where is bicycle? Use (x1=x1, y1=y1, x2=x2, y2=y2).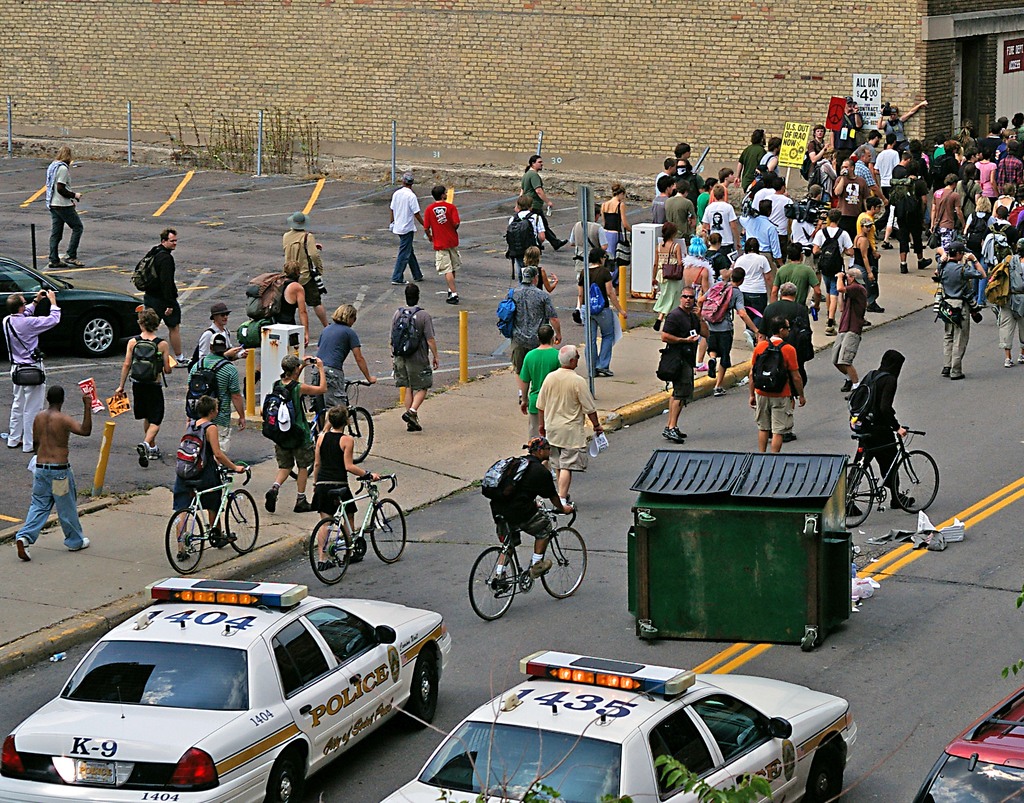
(x1=284, y1=367, x2=374, y2=482).
